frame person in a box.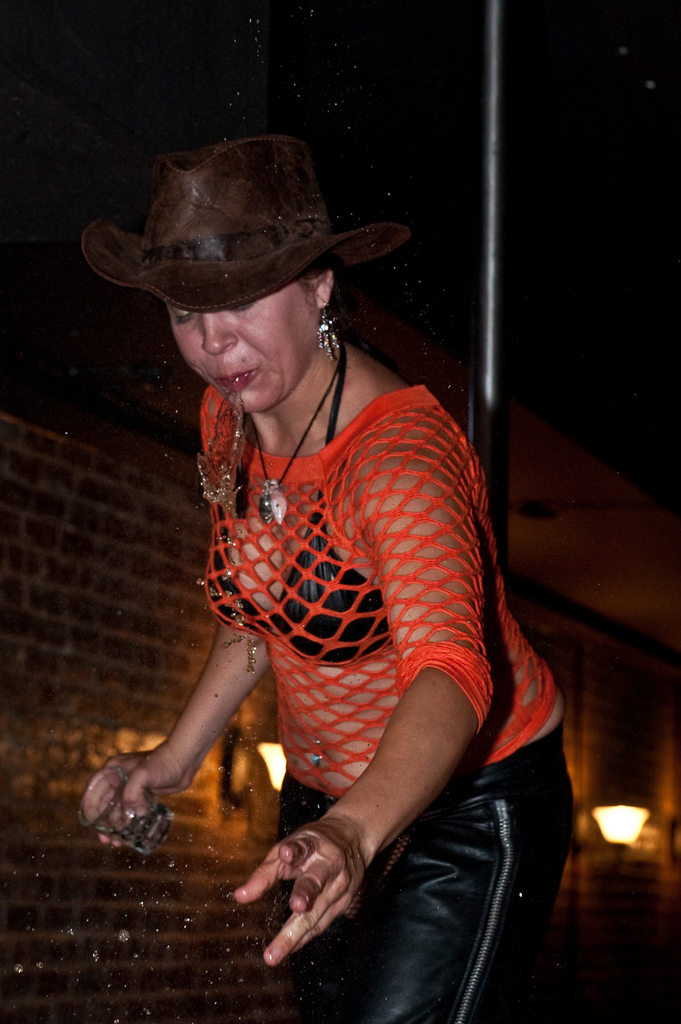
x1=64, y1=112, x2=569, y2=972.
